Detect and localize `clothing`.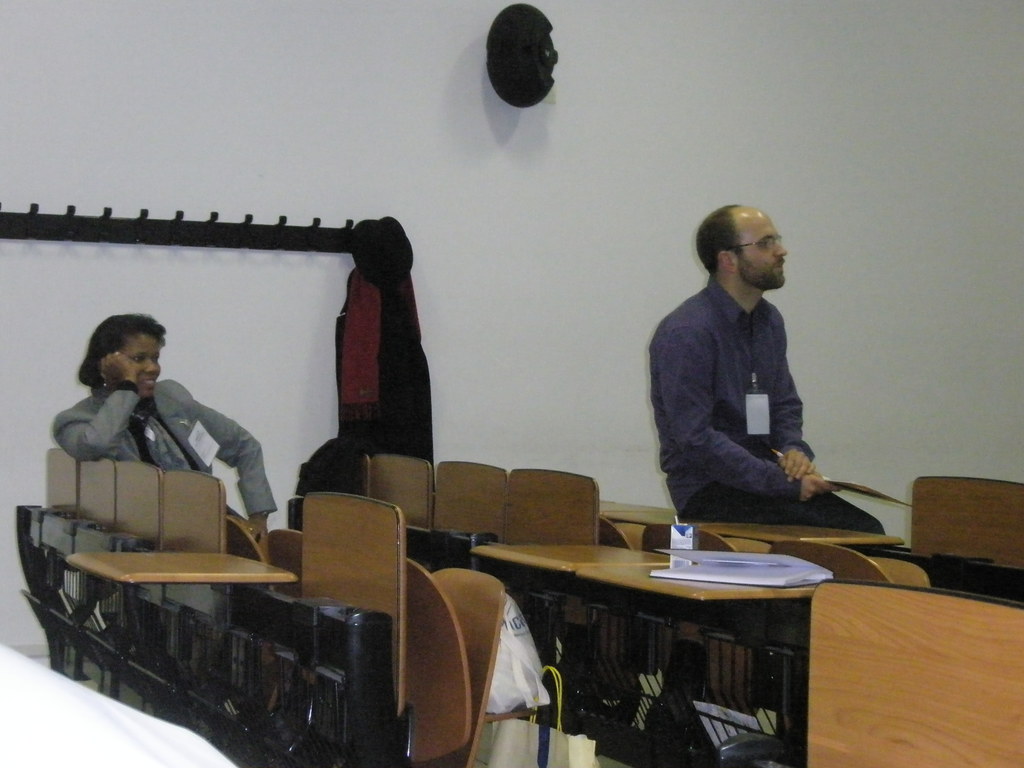
Localized at left=643, top=228, right=841, bottom=534.
